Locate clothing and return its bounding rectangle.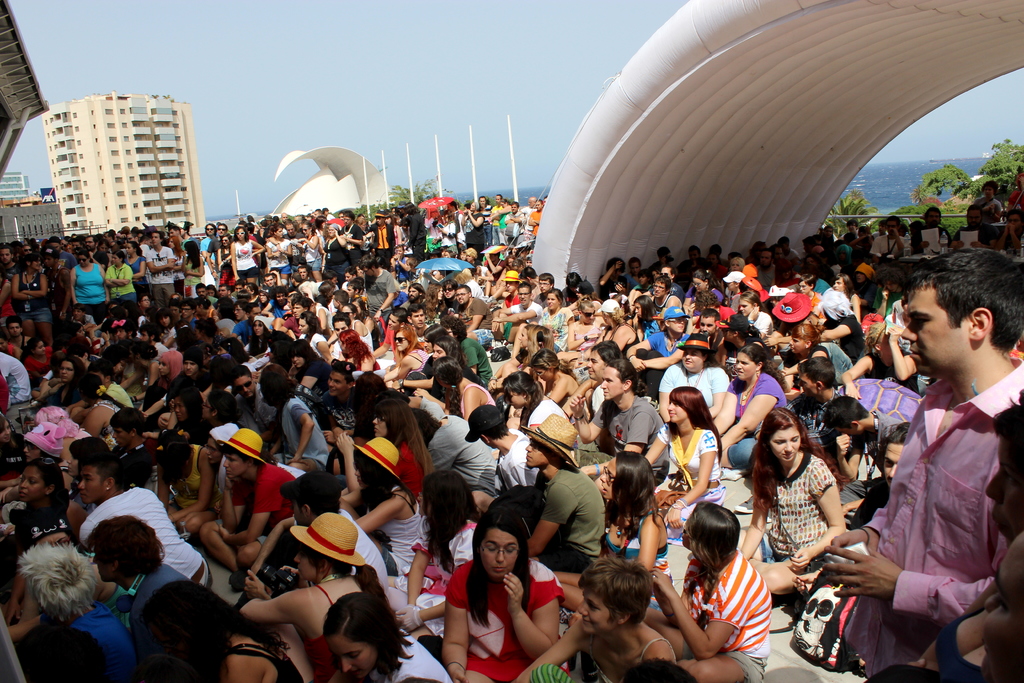
pyautogui.locateOnScreen(819, 337, 852, 382).
